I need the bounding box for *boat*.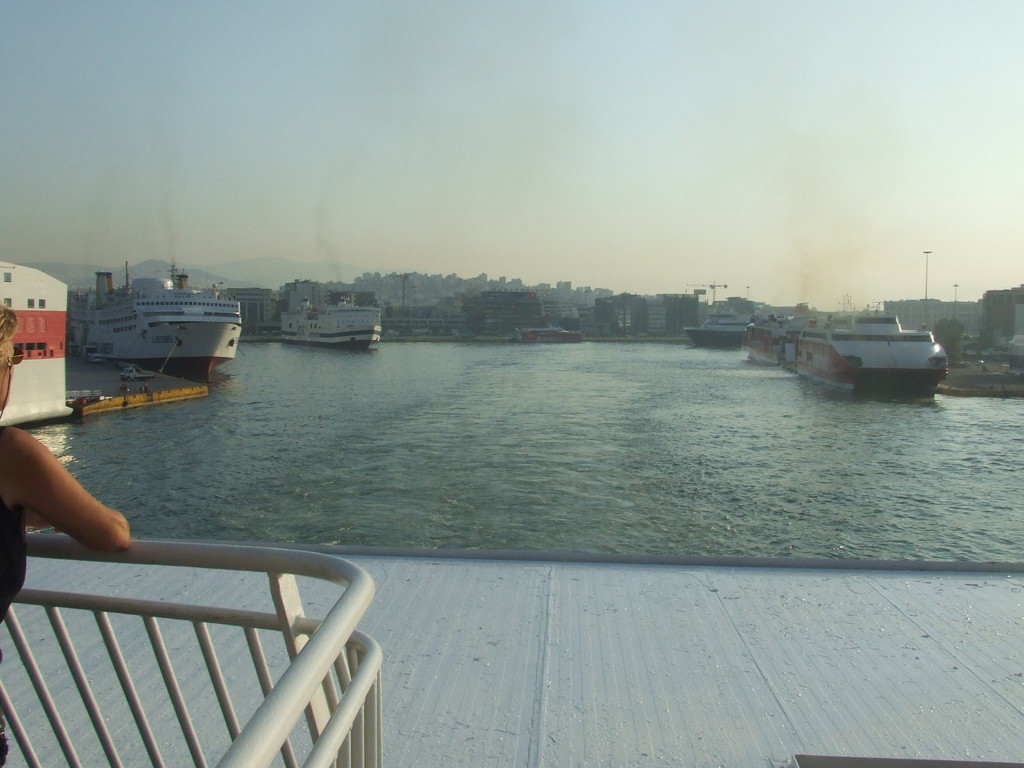
Here it is: box(67, 252, 246, 380).
